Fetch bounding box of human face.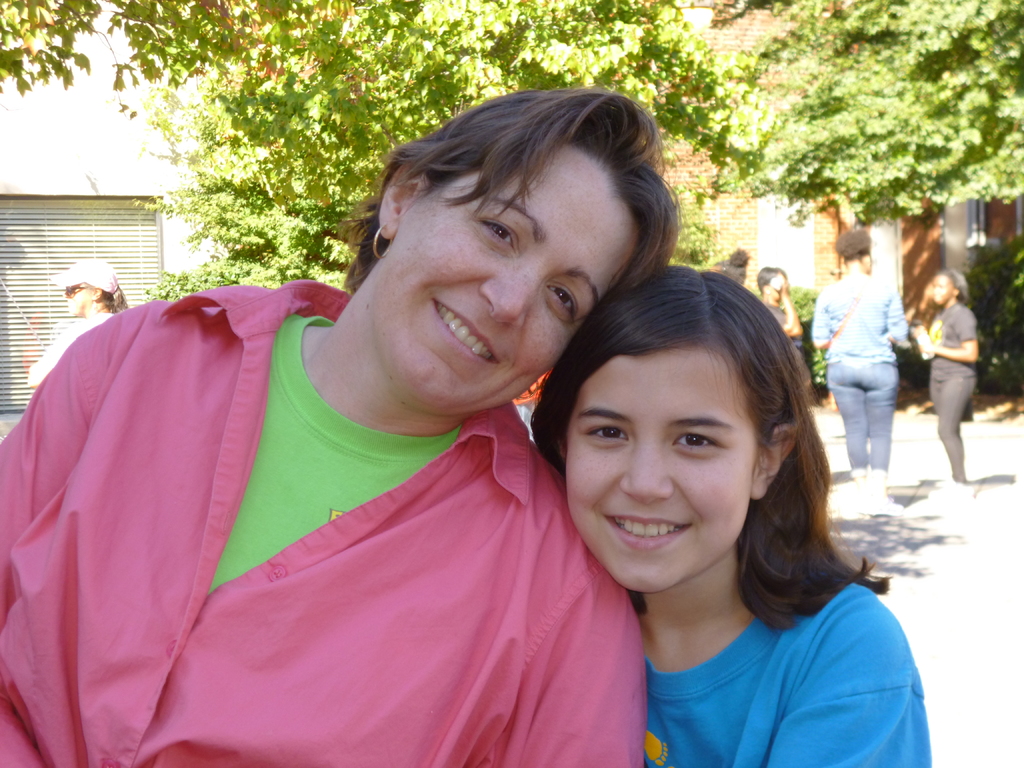
Bbox: crop(761, 267, 790, 312).
